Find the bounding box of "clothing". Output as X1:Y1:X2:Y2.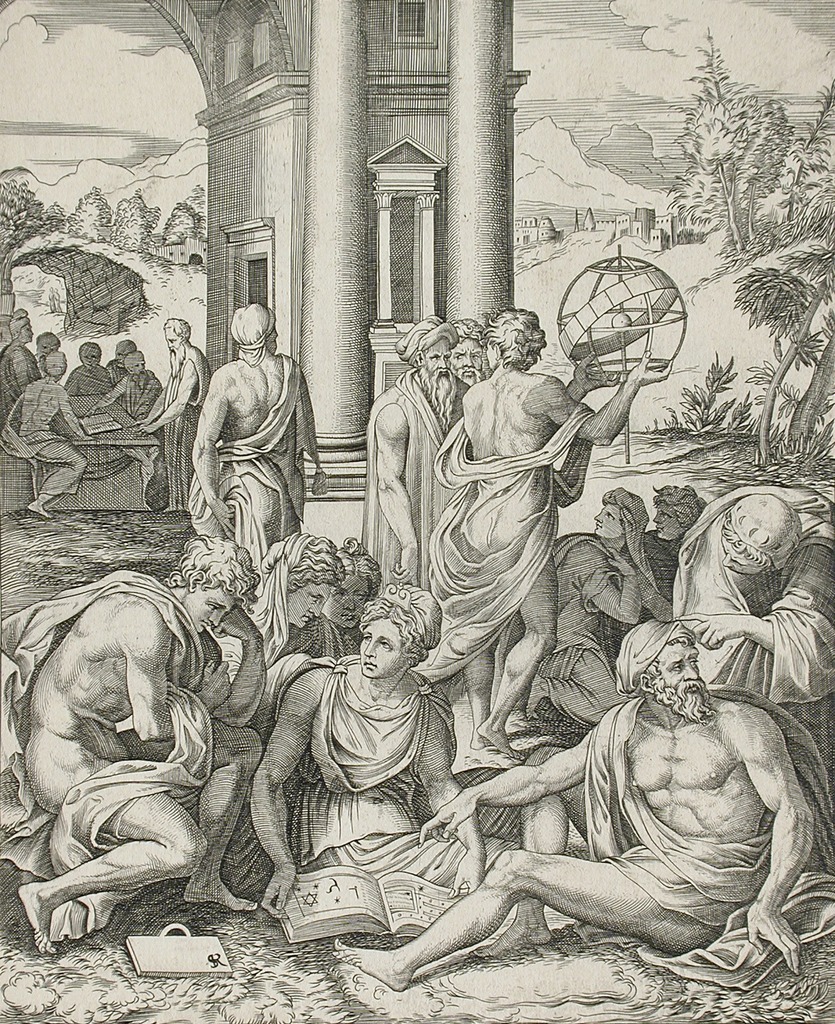
0:394:90:508.
